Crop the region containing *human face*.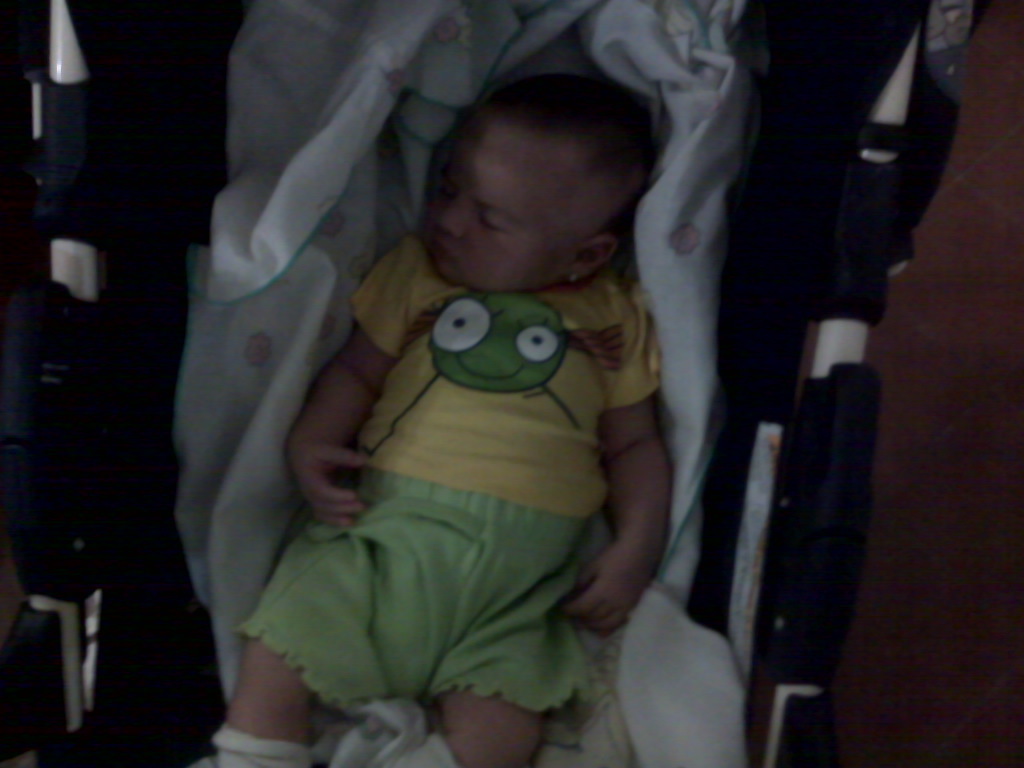
Crop region: (433, 110, 573, 289).
